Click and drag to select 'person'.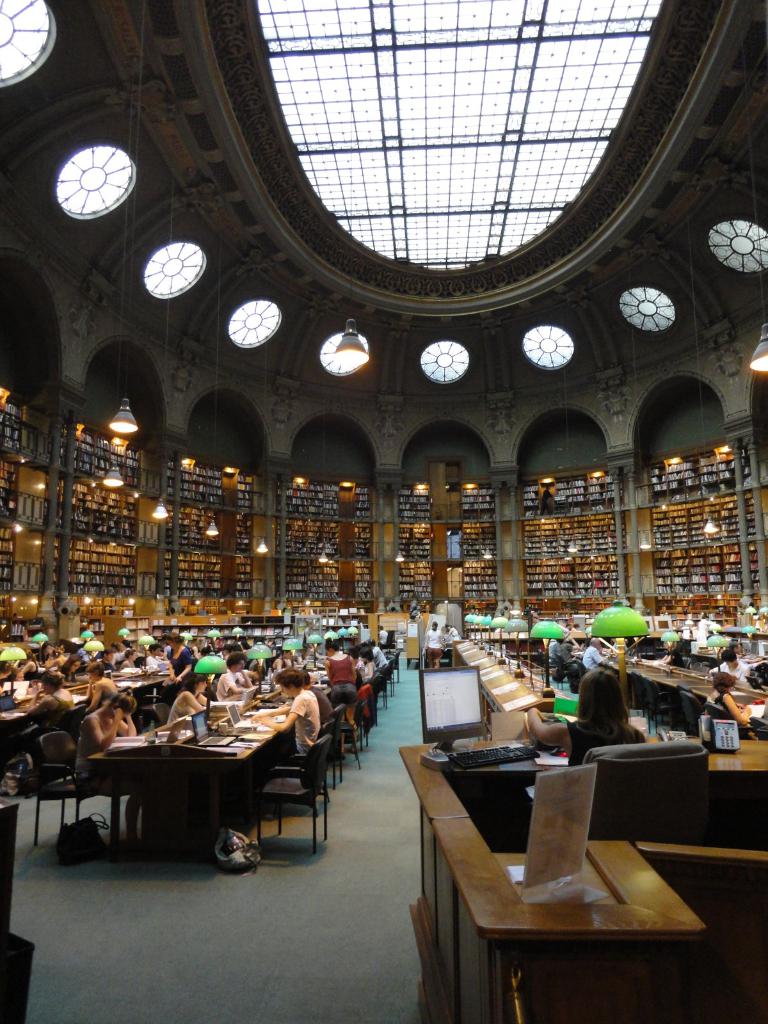
Selection: (left=81, top=659, right=116, bottom=717).
